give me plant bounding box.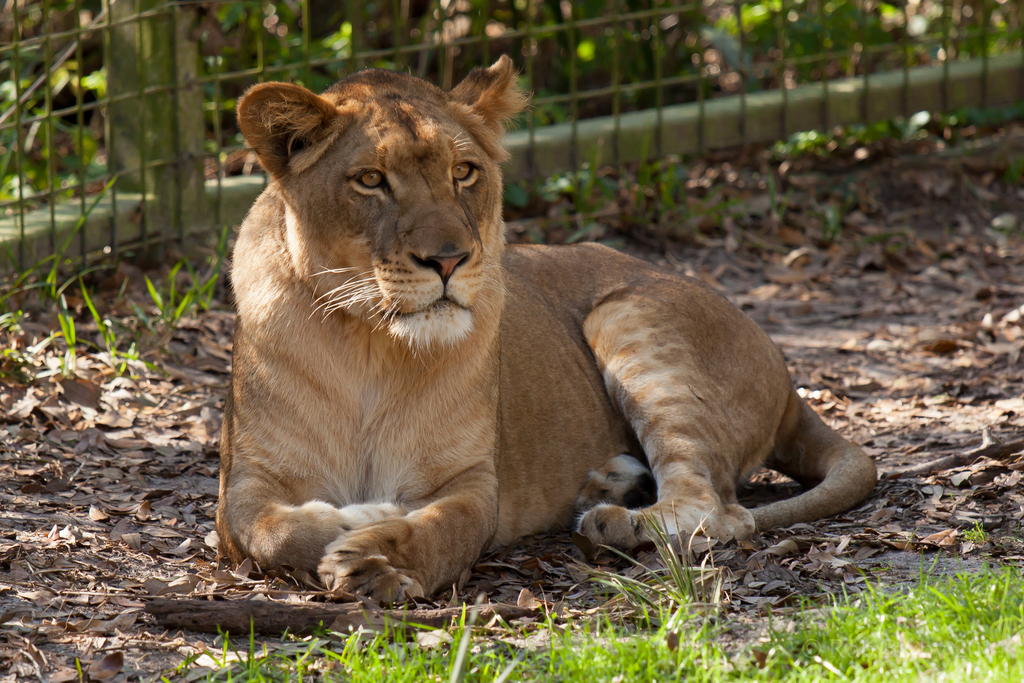
BBox(52, 292, 74, 377).
